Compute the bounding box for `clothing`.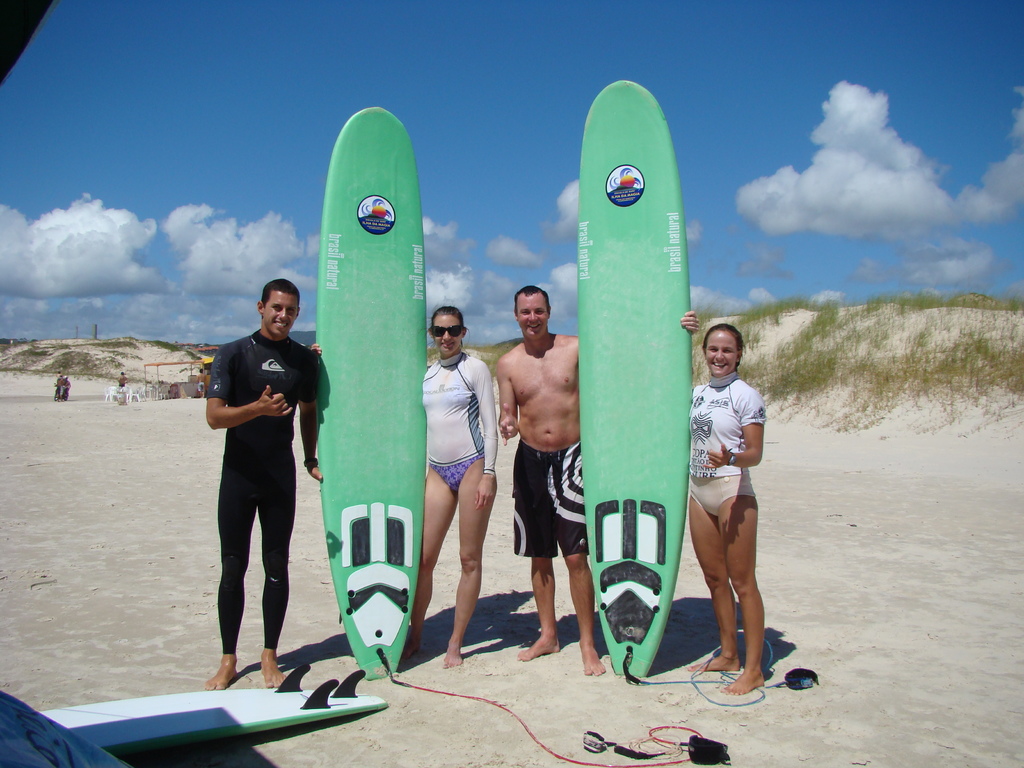
[204,328,321,652].
